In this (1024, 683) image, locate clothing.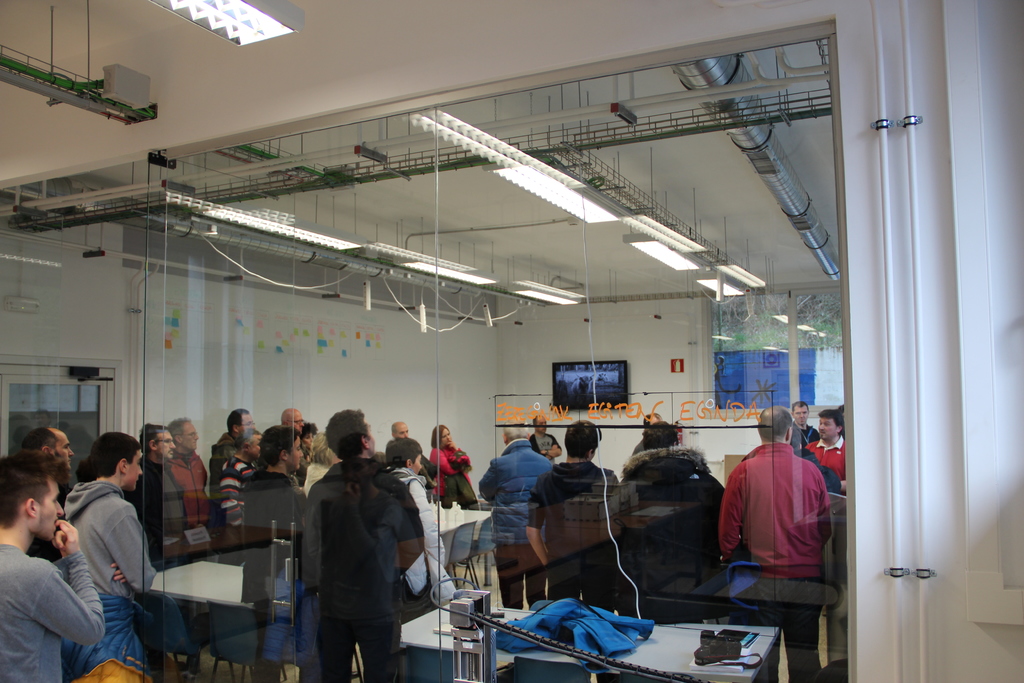
Bounding box: 530/456/623/611.
